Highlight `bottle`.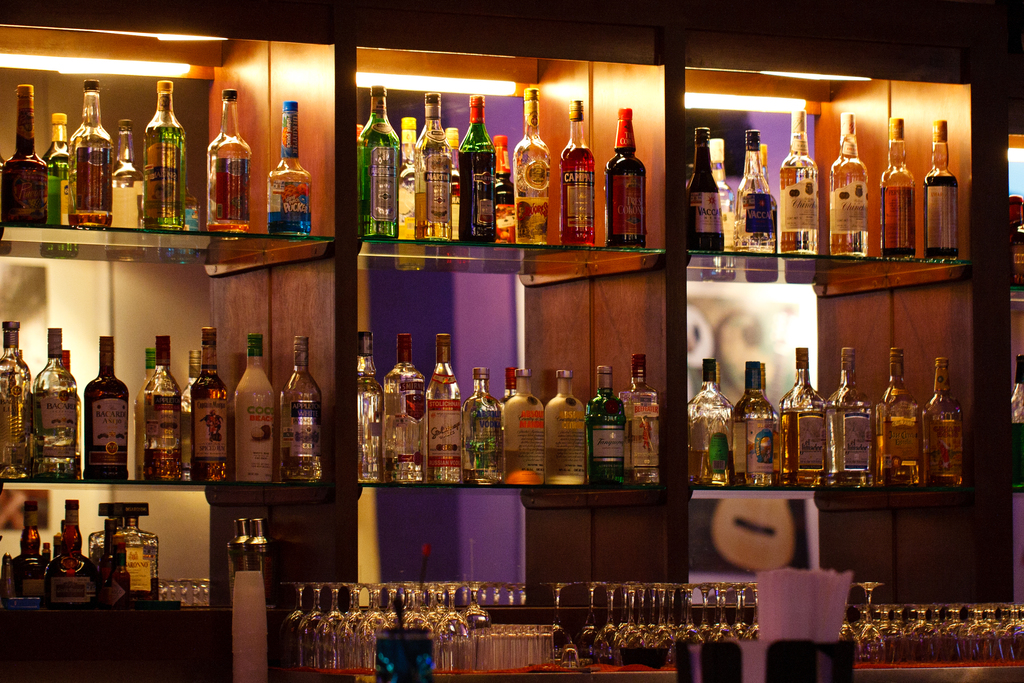
Highlighted region: select_region(130, 347, 156, 480).
